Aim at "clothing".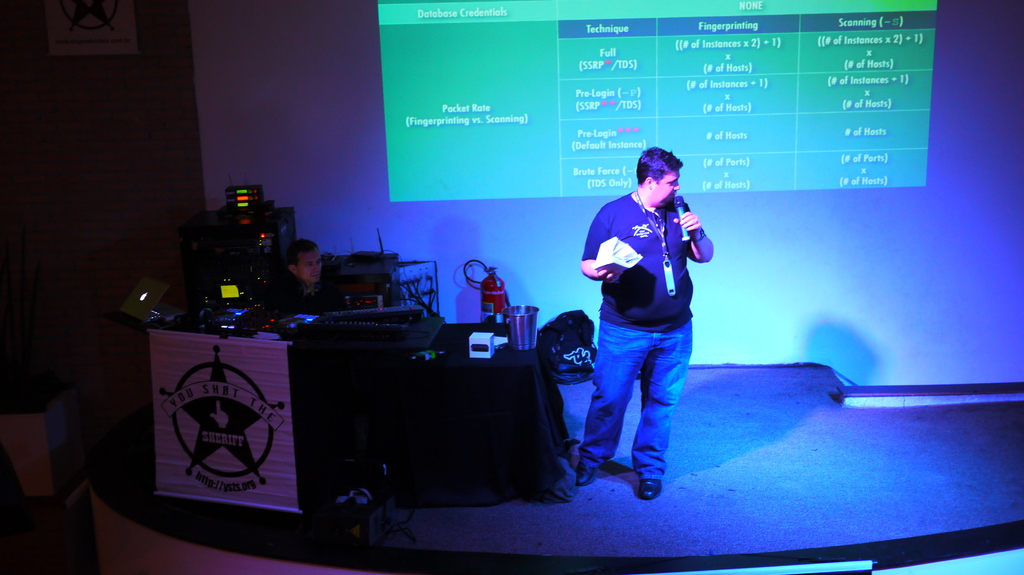
Aimed at rect(580, 162, 712, 463).
